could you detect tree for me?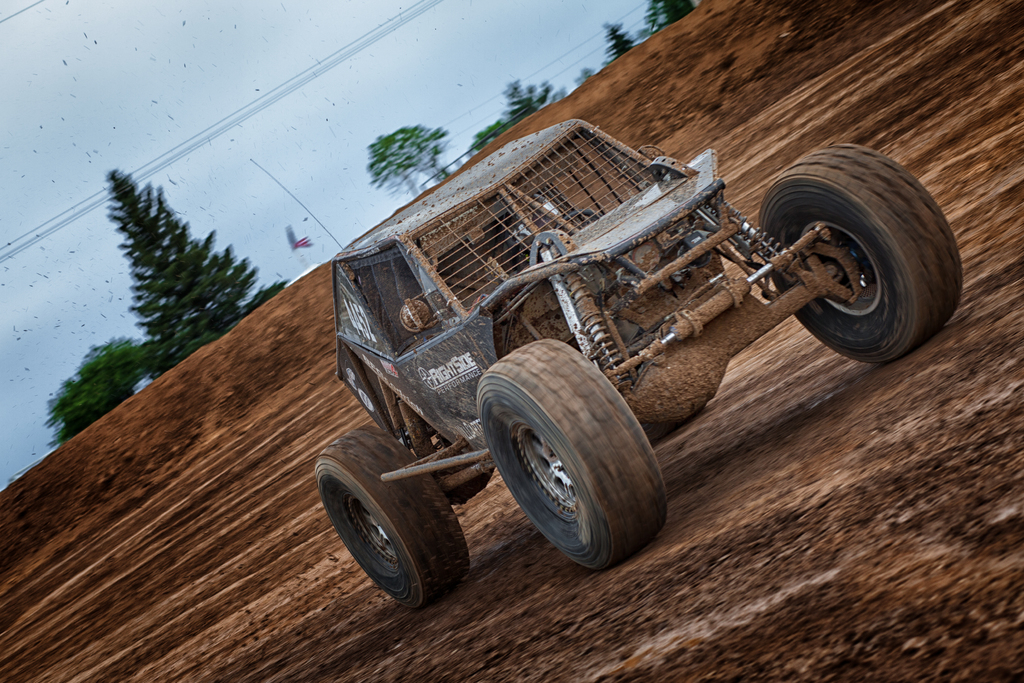
Detection result: {"left": 365, "top": 128, "right": 460, "bottom": 195}.
